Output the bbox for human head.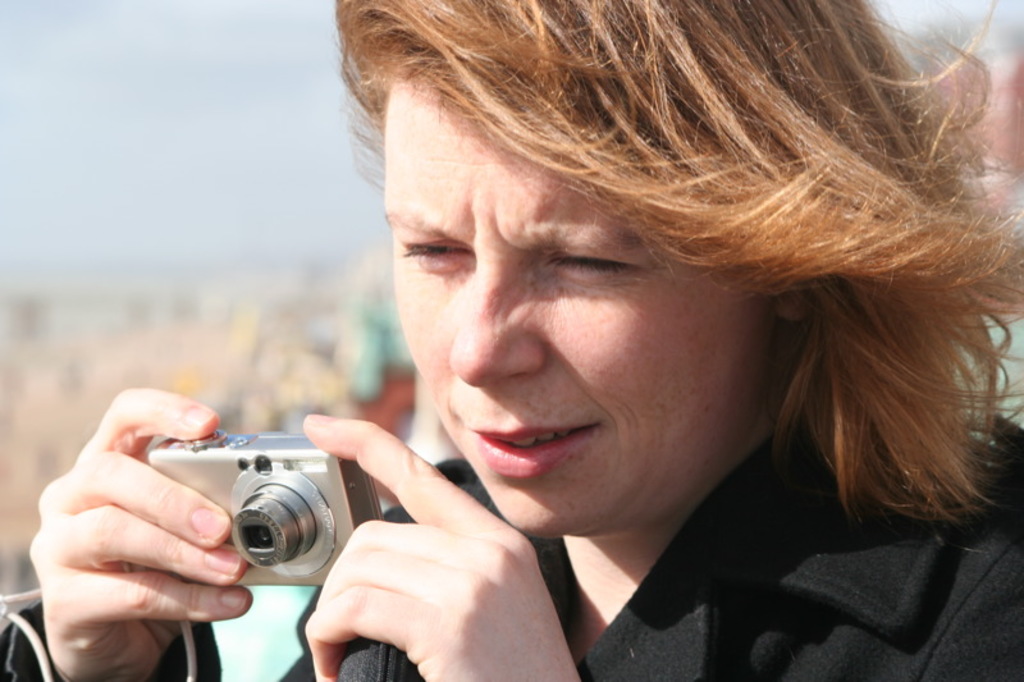
<bbox>360, 35, 891, 507</bbox>.
